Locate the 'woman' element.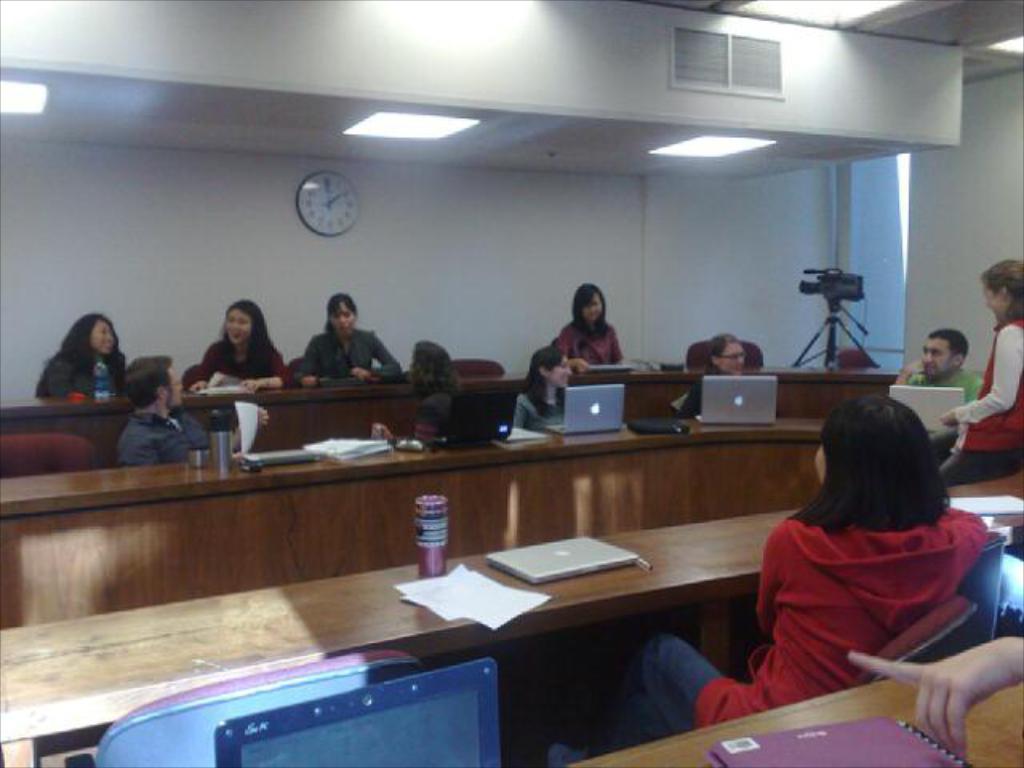
Element bbox: left=557, top=282, right=622, bottom=374.
